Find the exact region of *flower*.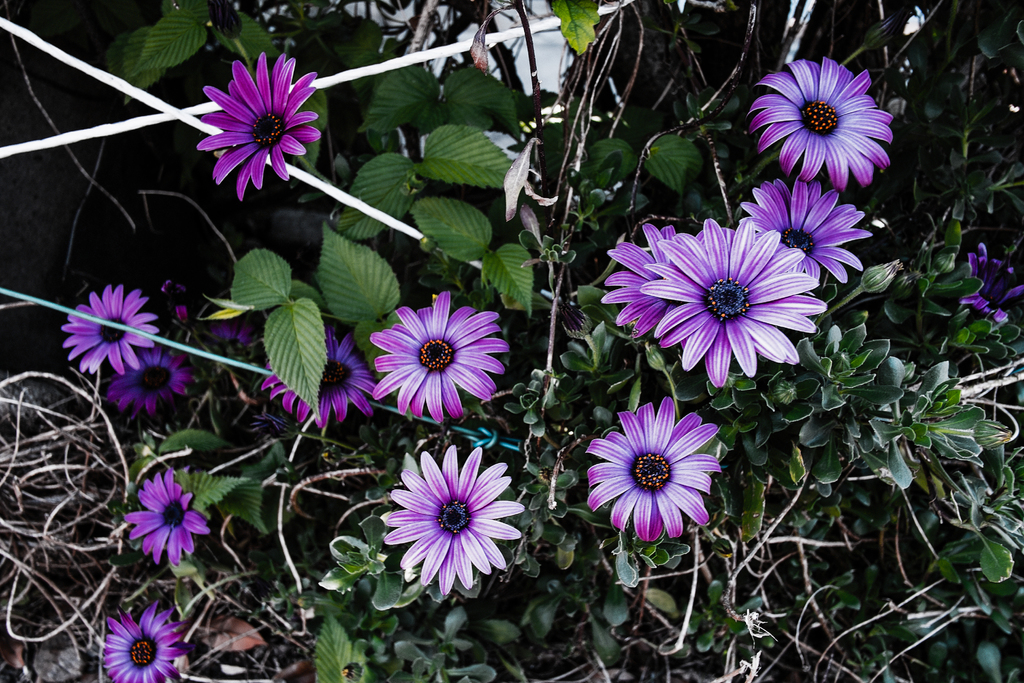
Exact region: (598,213,687,341).
